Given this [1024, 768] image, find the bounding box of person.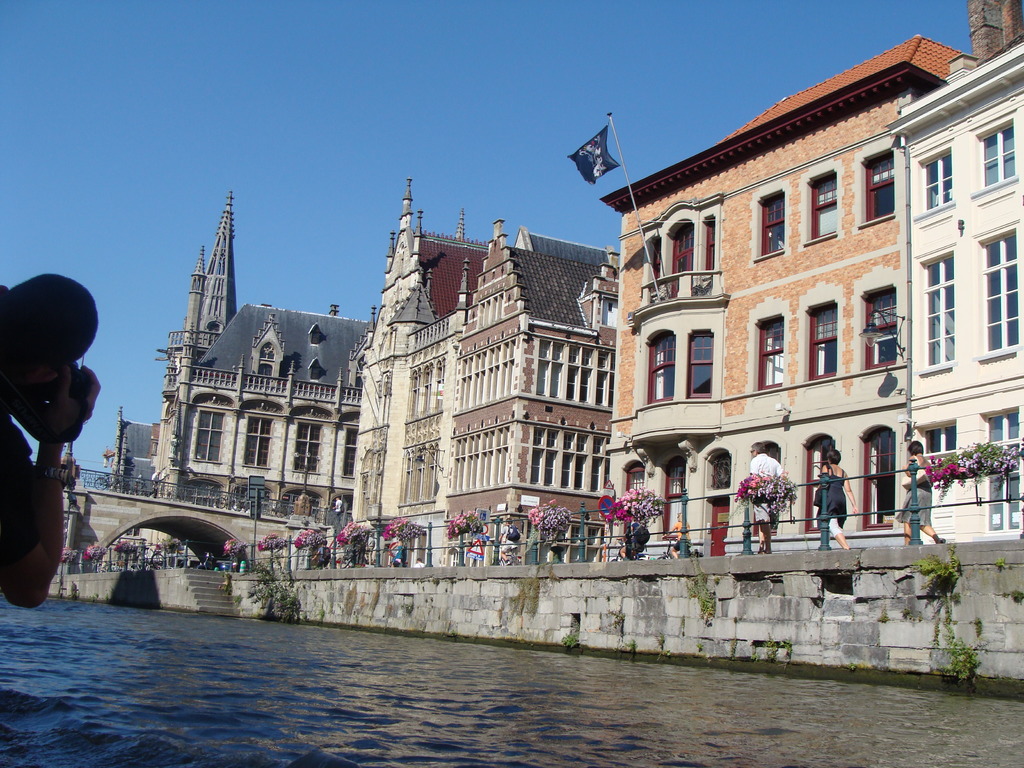
[392, 562, 402, 570].
